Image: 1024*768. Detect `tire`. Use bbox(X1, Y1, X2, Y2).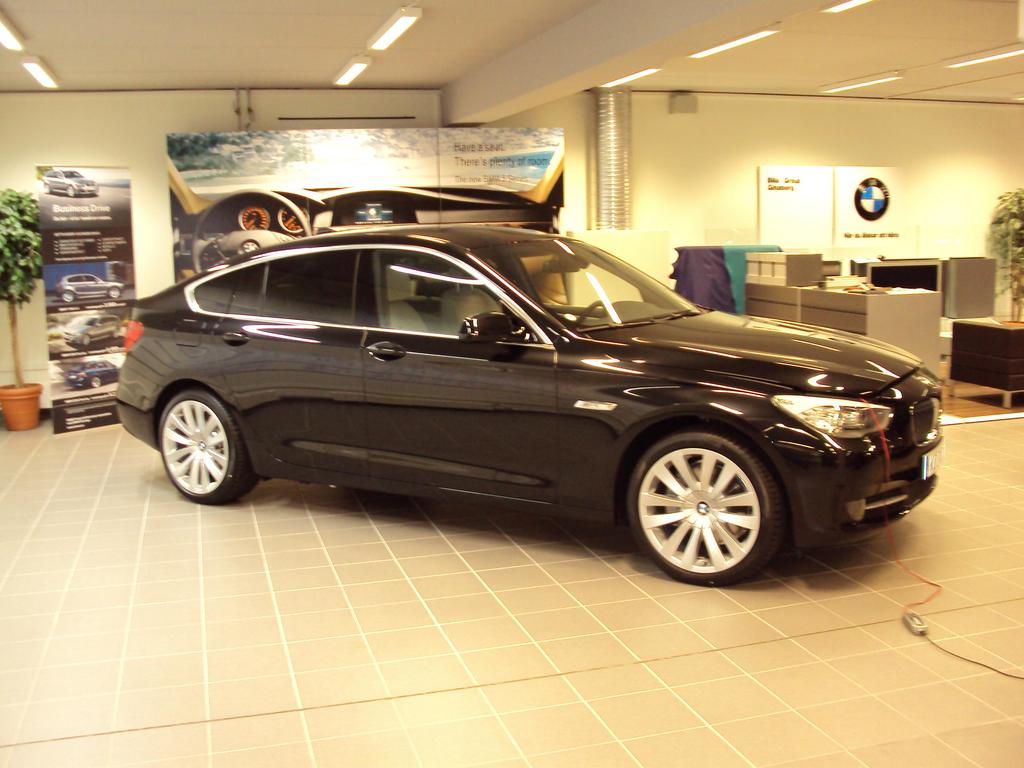
bbox(630, 428, 774, 586).
